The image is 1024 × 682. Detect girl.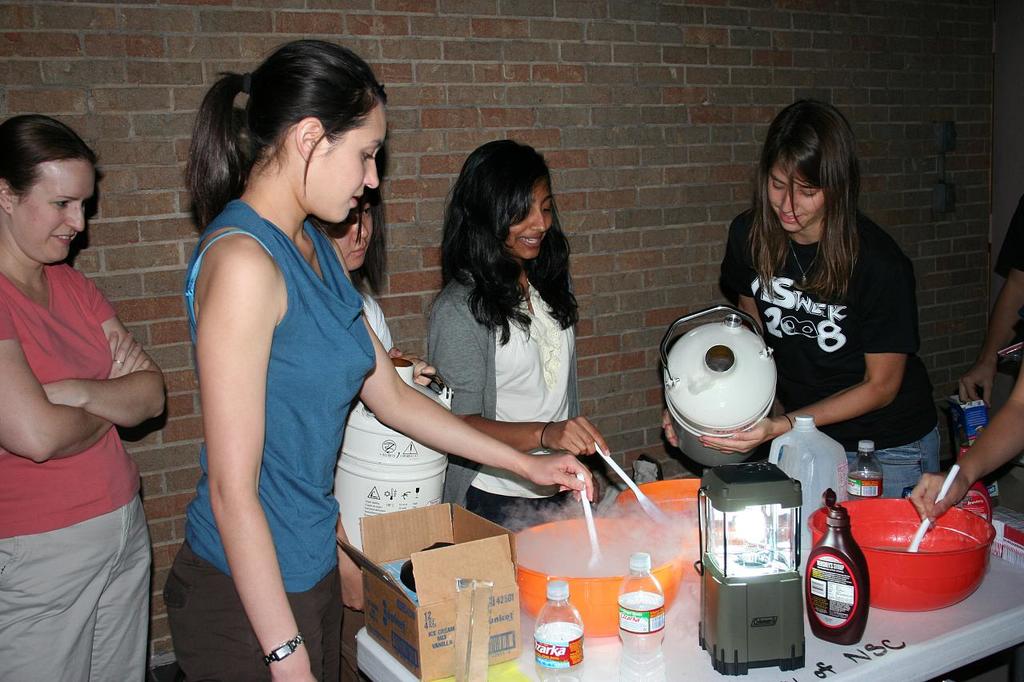
Detection: (left=418, top=138, right=614, bottom=535).
